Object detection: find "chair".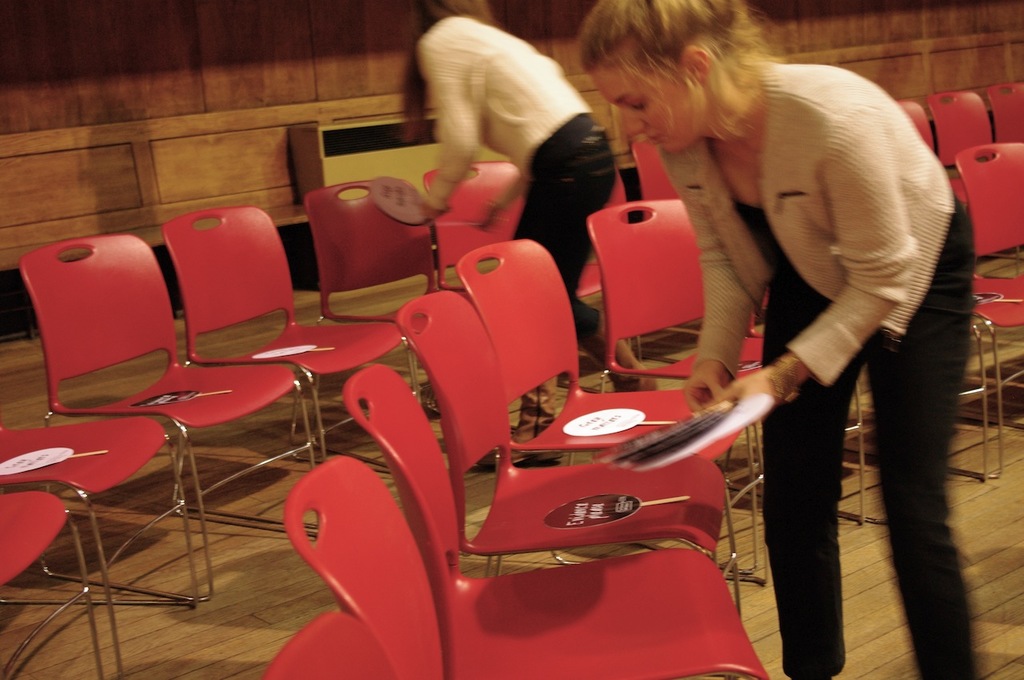
detection(281, 454, 443, 679).
